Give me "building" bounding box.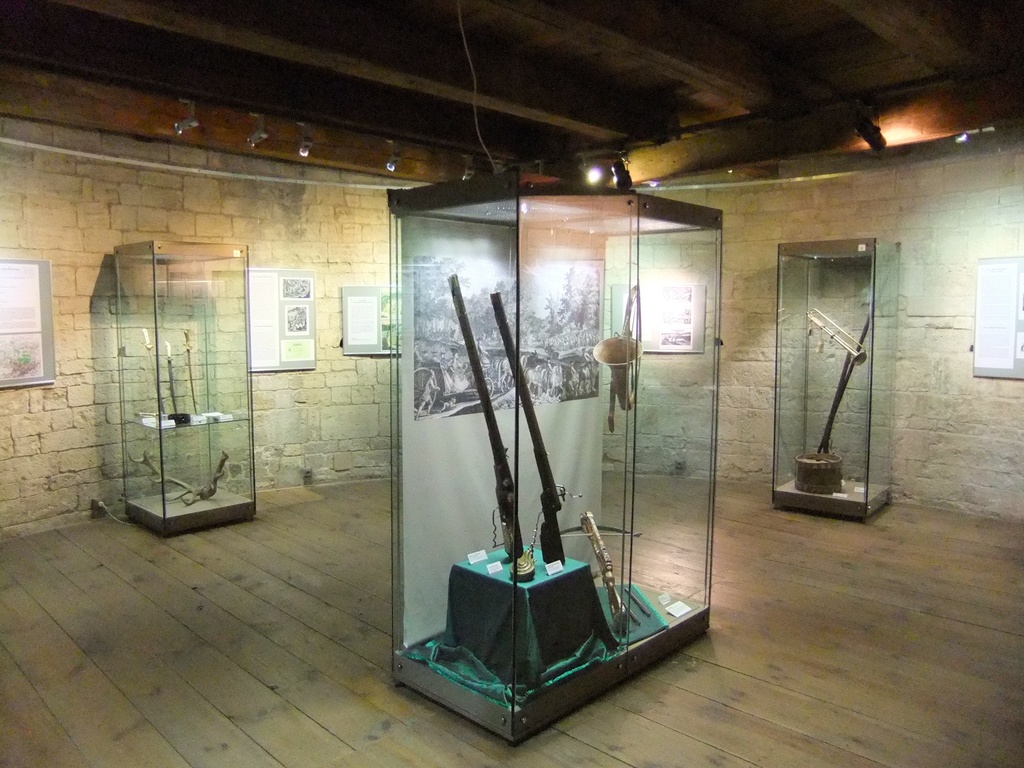
bbox=(0, 0, 1023, 767).
